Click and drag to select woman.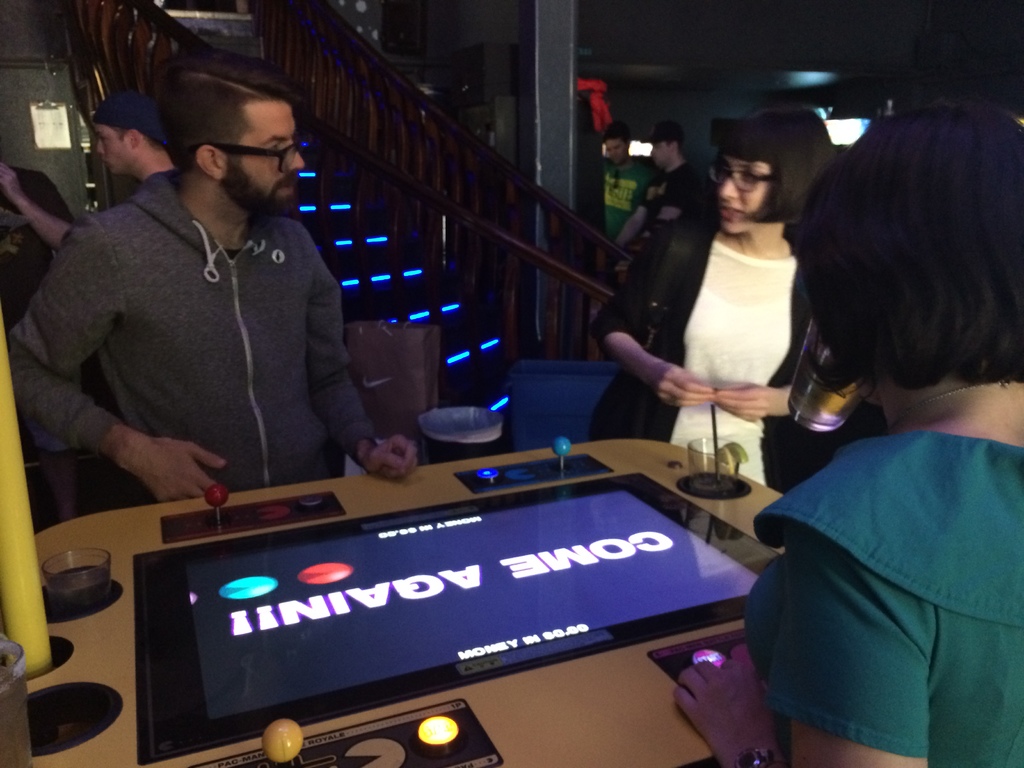
Selection: 583 90 838 487.
